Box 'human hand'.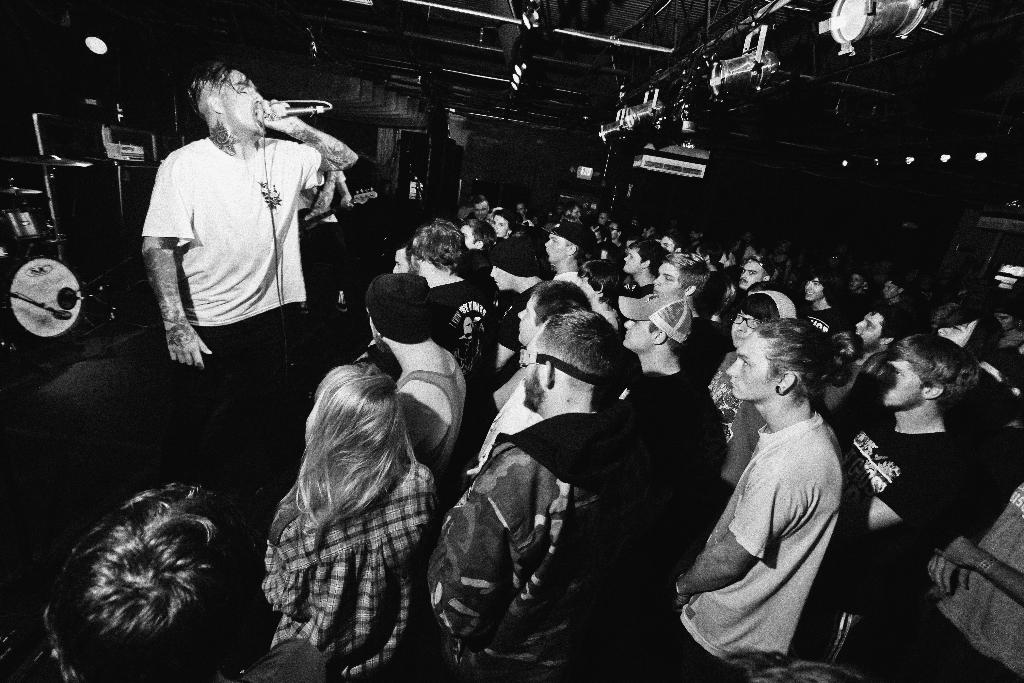
[x1=925, y1=554, x2=970, y2=595].
